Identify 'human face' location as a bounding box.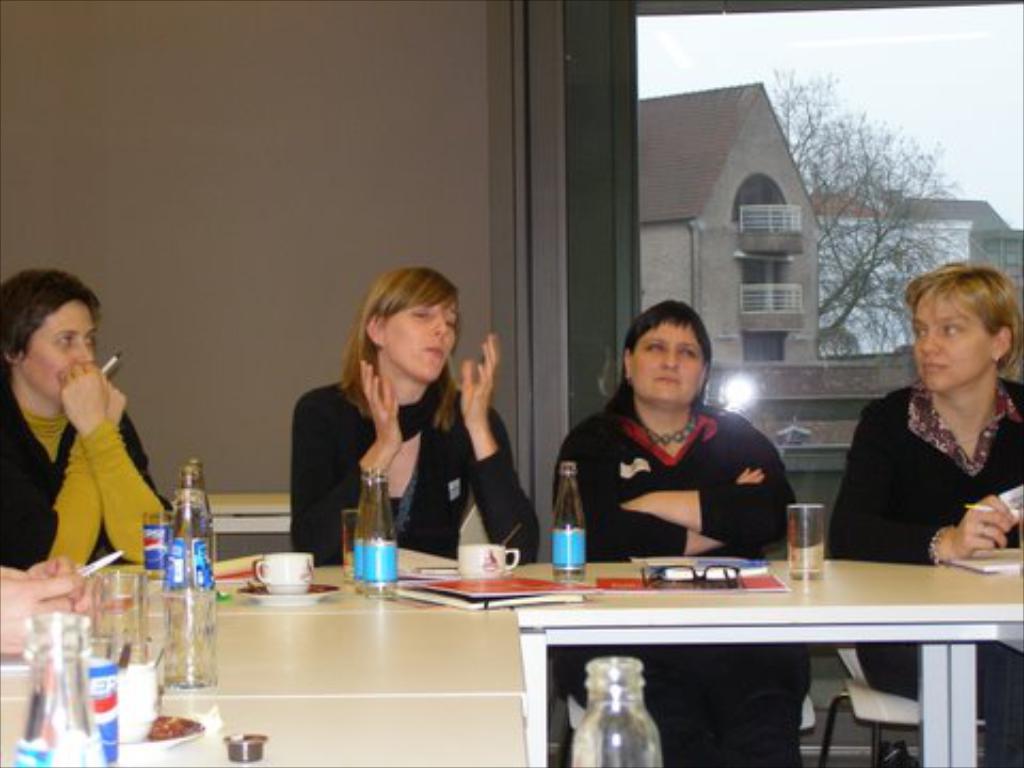
[913,294,992,390].
